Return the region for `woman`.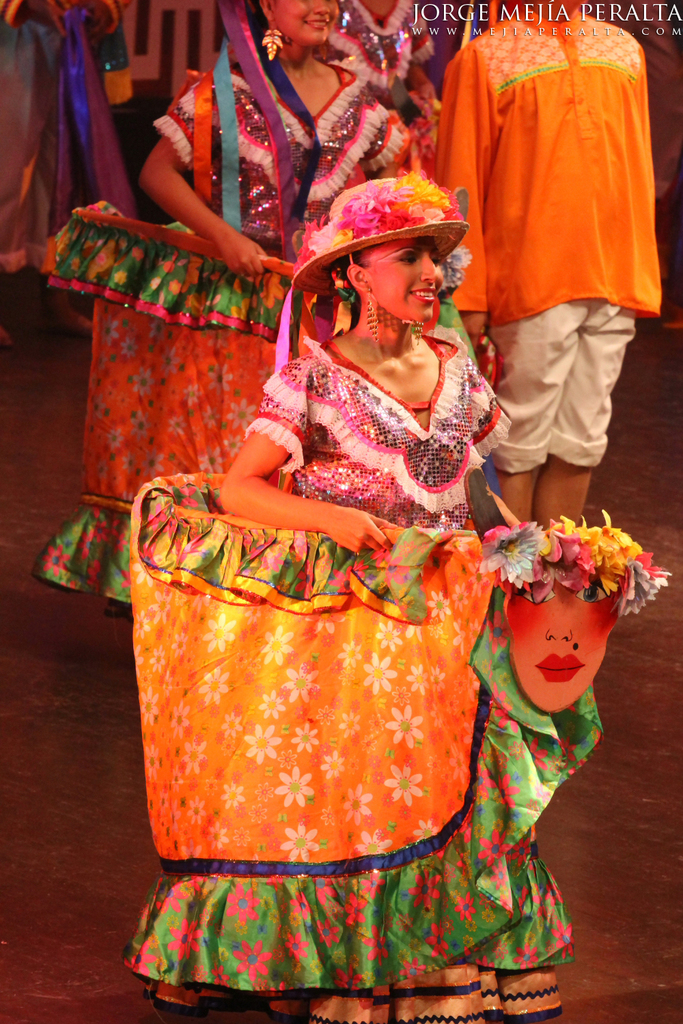
x1=123, y1=106, x2=574, y2=959.
